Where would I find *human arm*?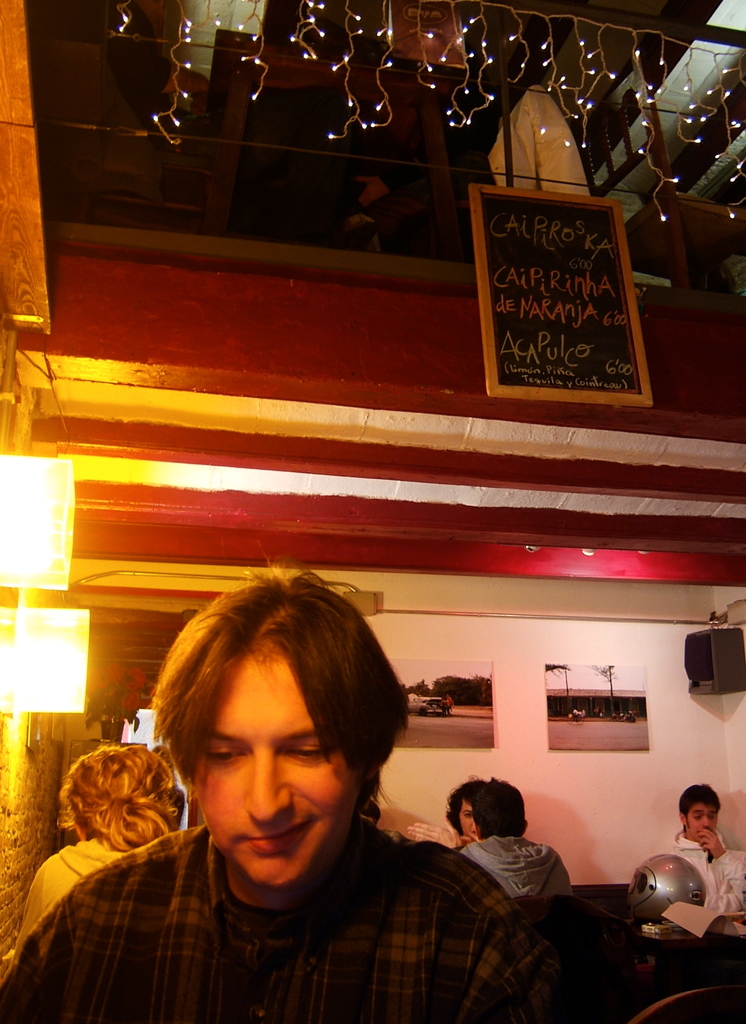
At region(455, 848, 565, 1023).
